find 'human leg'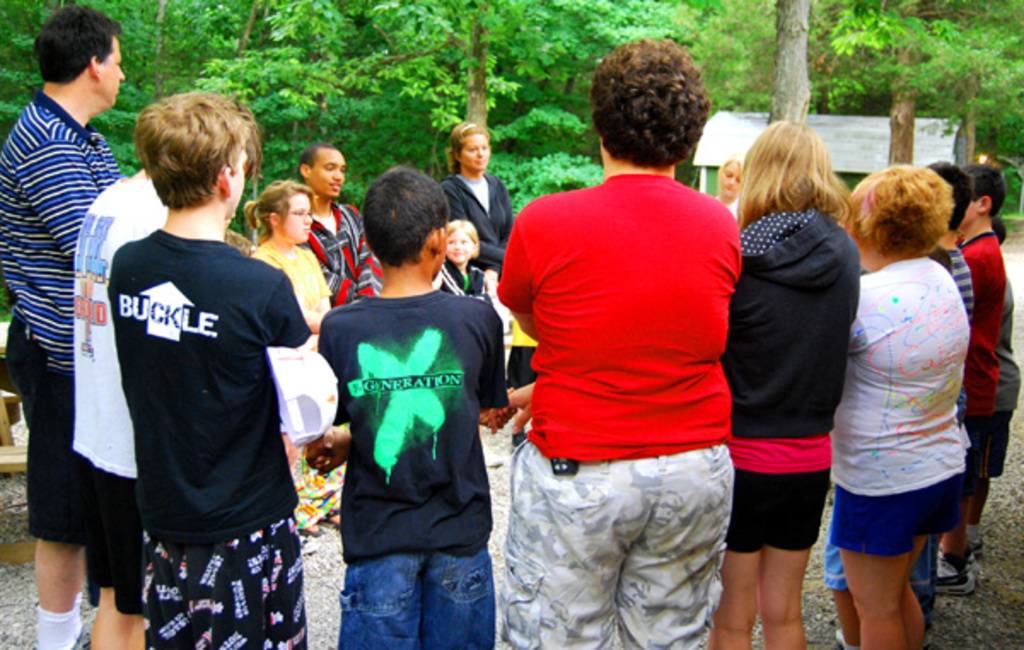
Rect(705, 462, 754, 641)
